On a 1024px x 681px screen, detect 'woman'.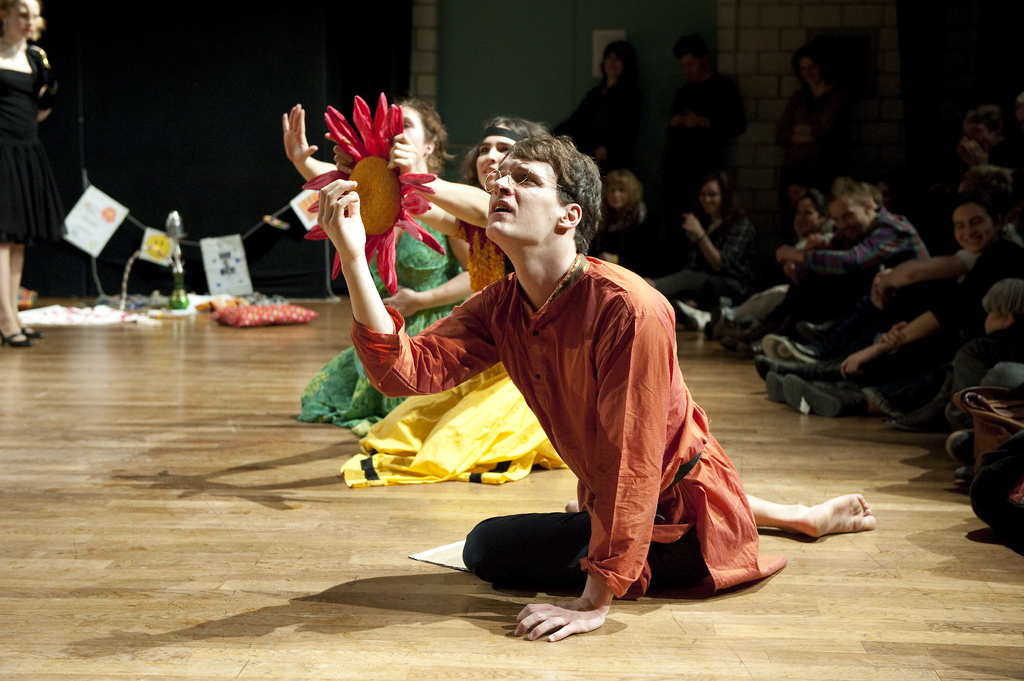
left=840, top=192, right=1023, bottom=378.
